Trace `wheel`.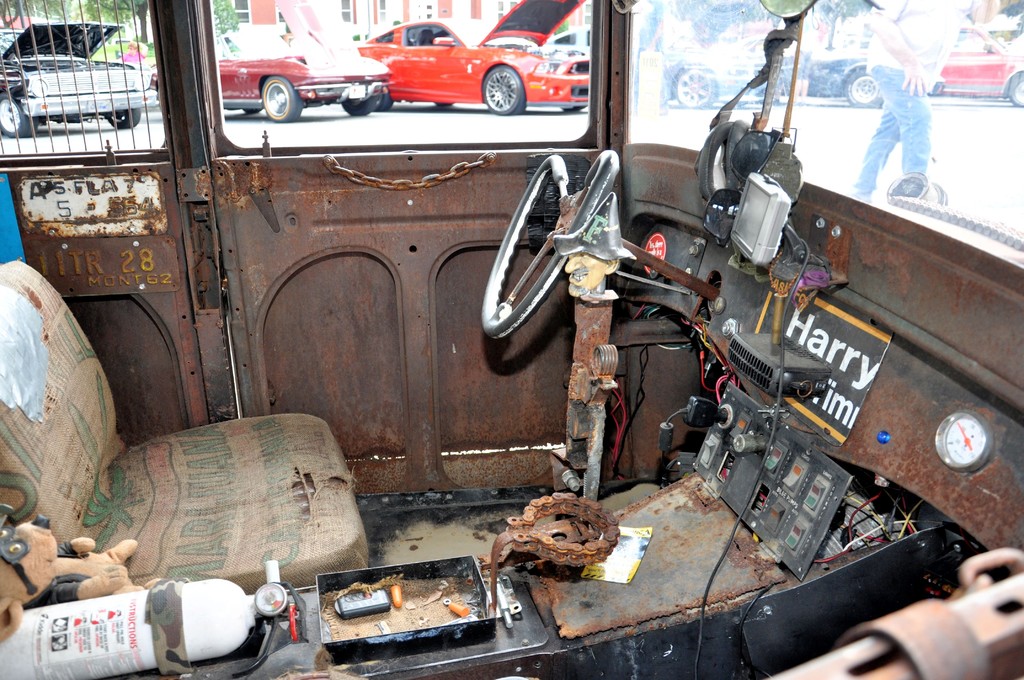
Traced to (477,65,525,113).
